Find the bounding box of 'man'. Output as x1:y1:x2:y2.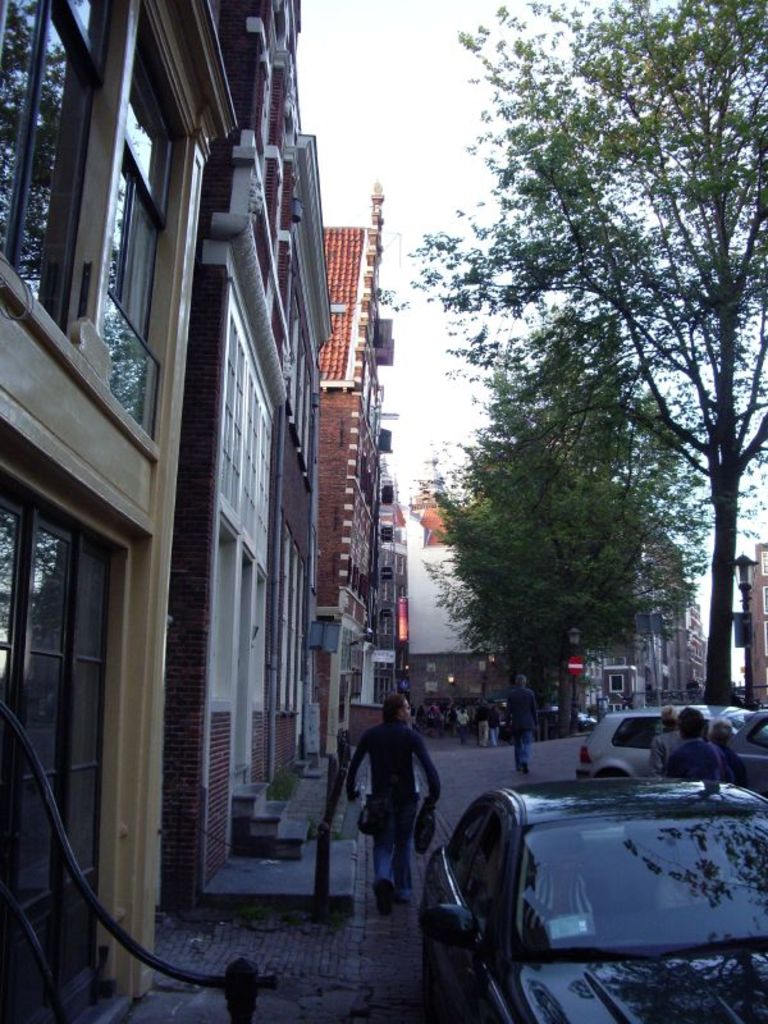
474:699:492:748.
